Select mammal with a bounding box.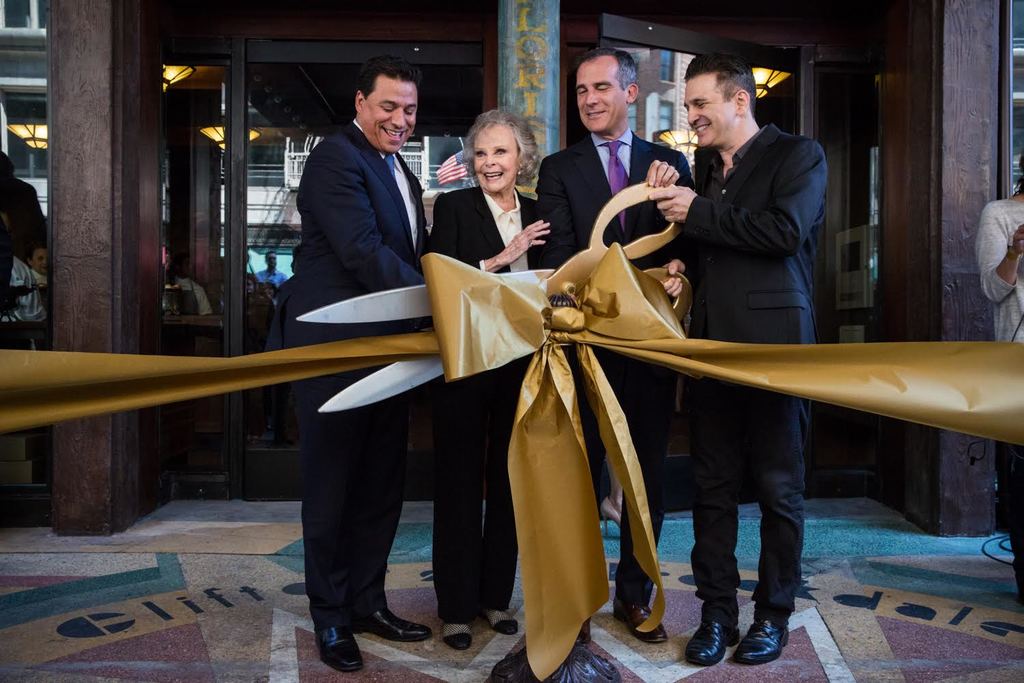
detection(0, 148, 49, 250).
